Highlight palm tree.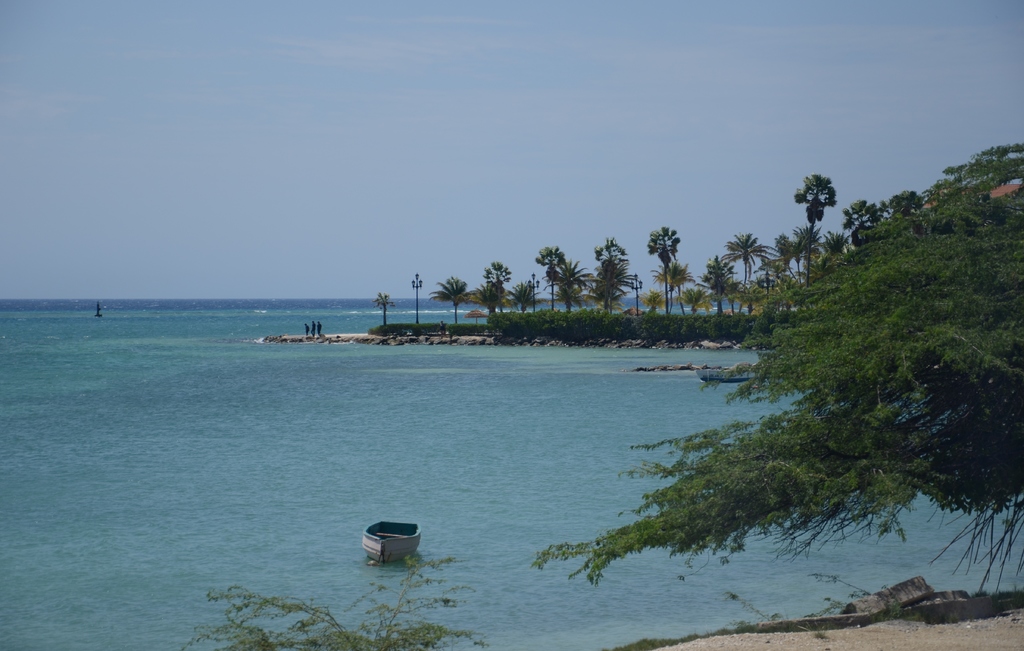
Highlighted region: bbox=[590, 257, 639, 308].
